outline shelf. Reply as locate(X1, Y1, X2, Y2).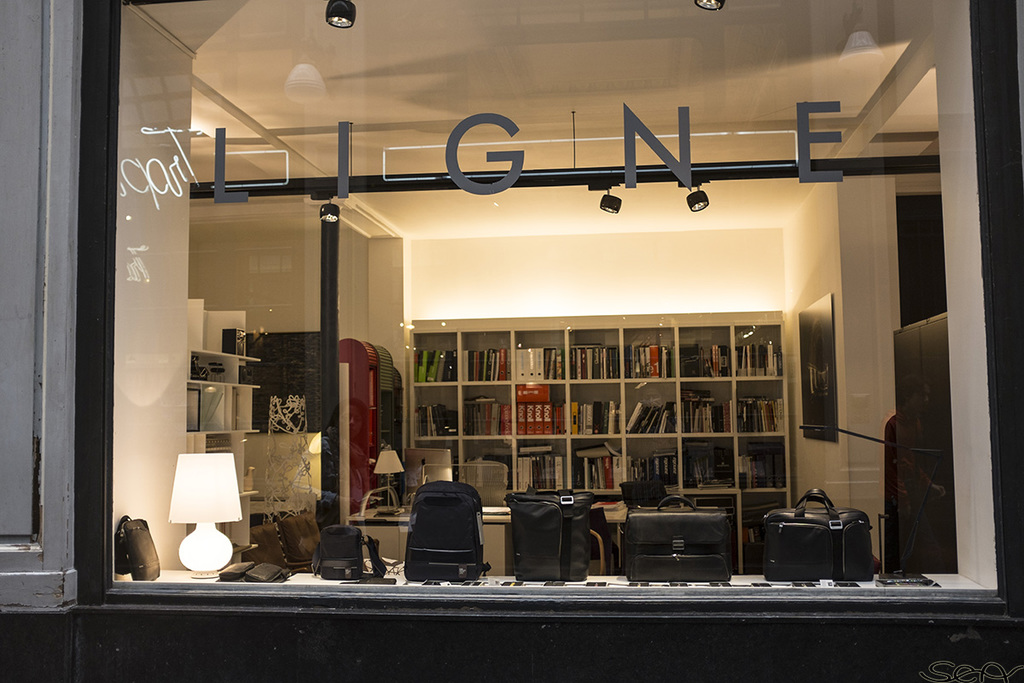
locate(402, 312, 808, 560).
